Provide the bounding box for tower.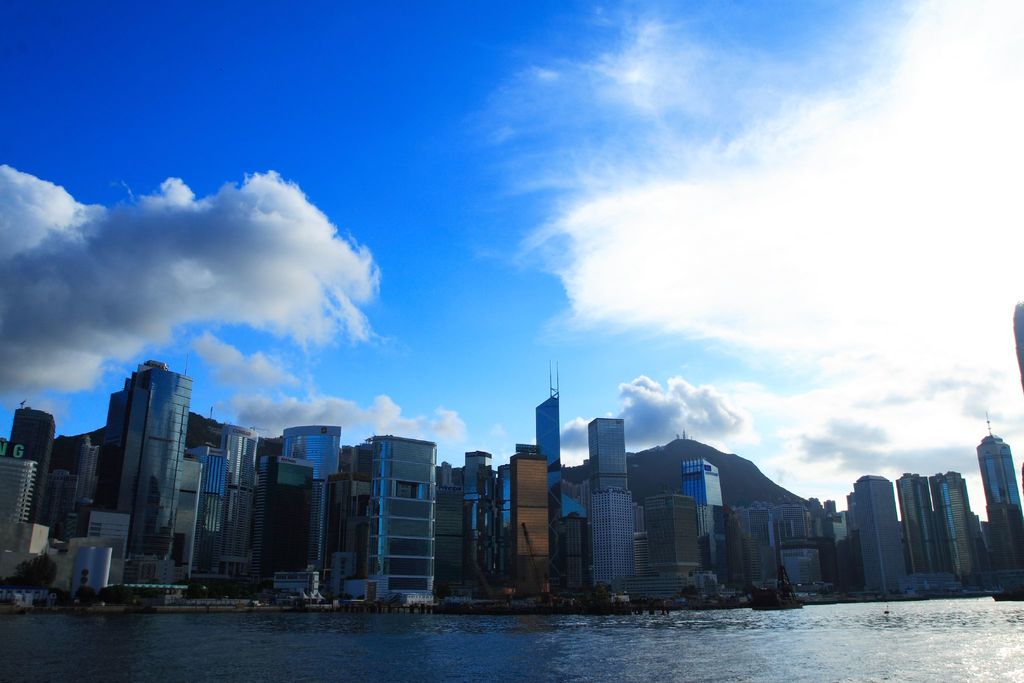
pyautogui.locateOnScreen(525, 372, 580, 483).
